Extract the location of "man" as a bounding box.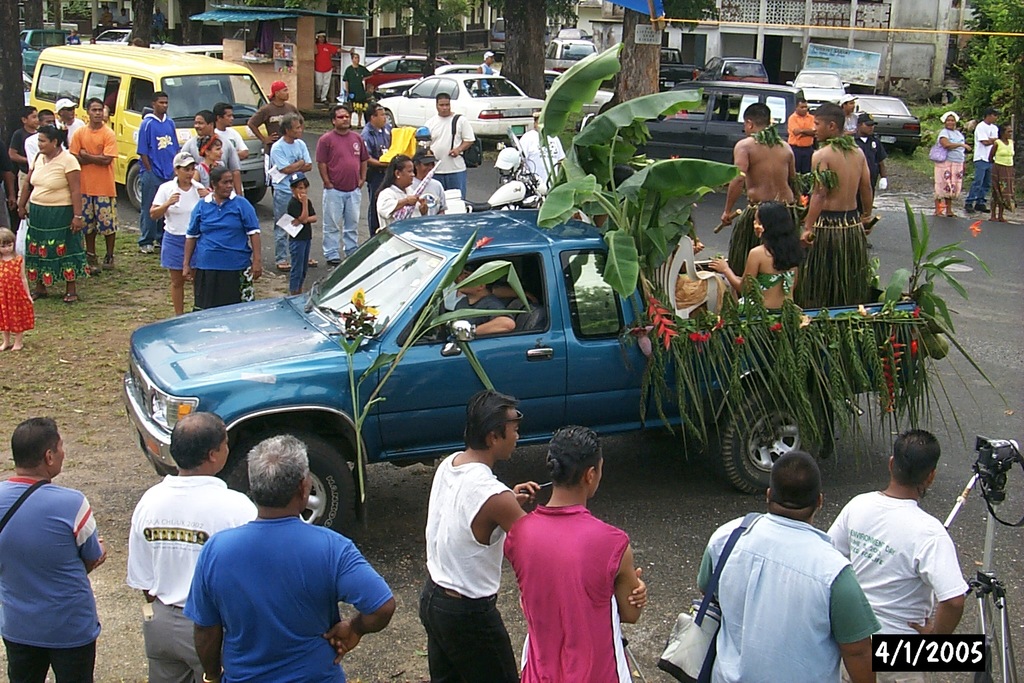
[723,103,805,277].
